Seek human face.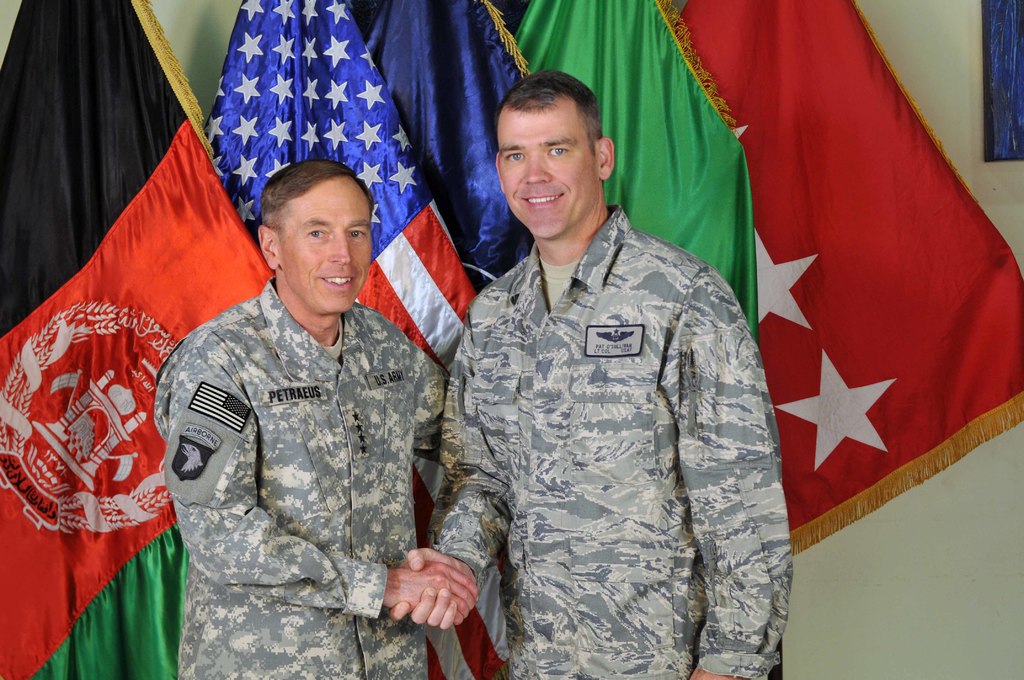
[276, 184, 376, 313].
